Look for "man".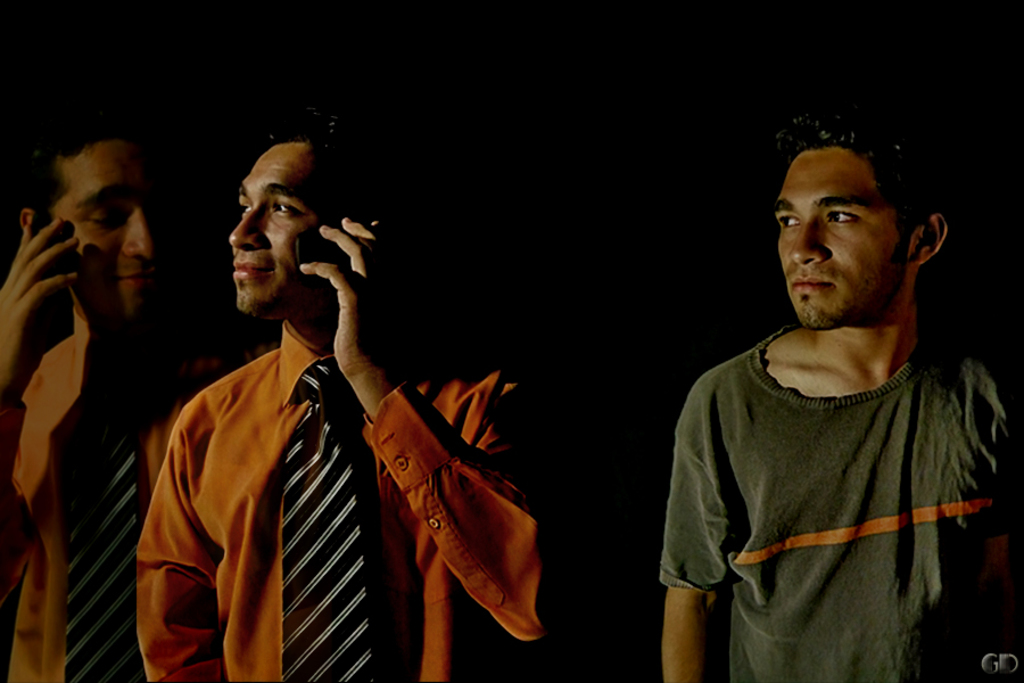
Found: bbox=[0, 92, 225, 682].
